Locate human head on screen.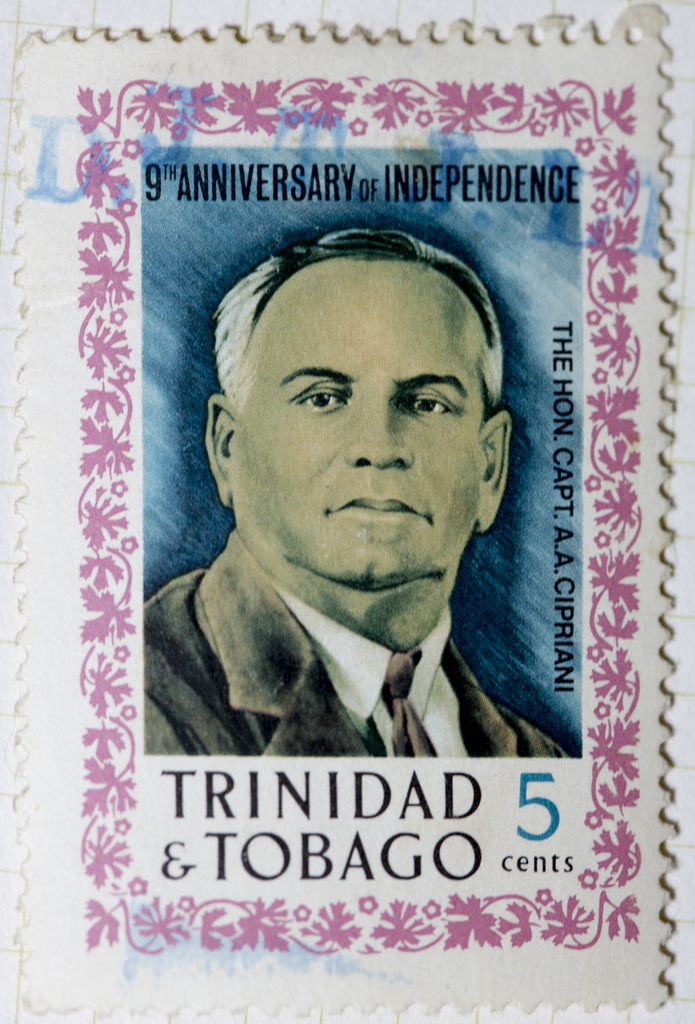
On screen at crop(204, 204, 516, 610).
